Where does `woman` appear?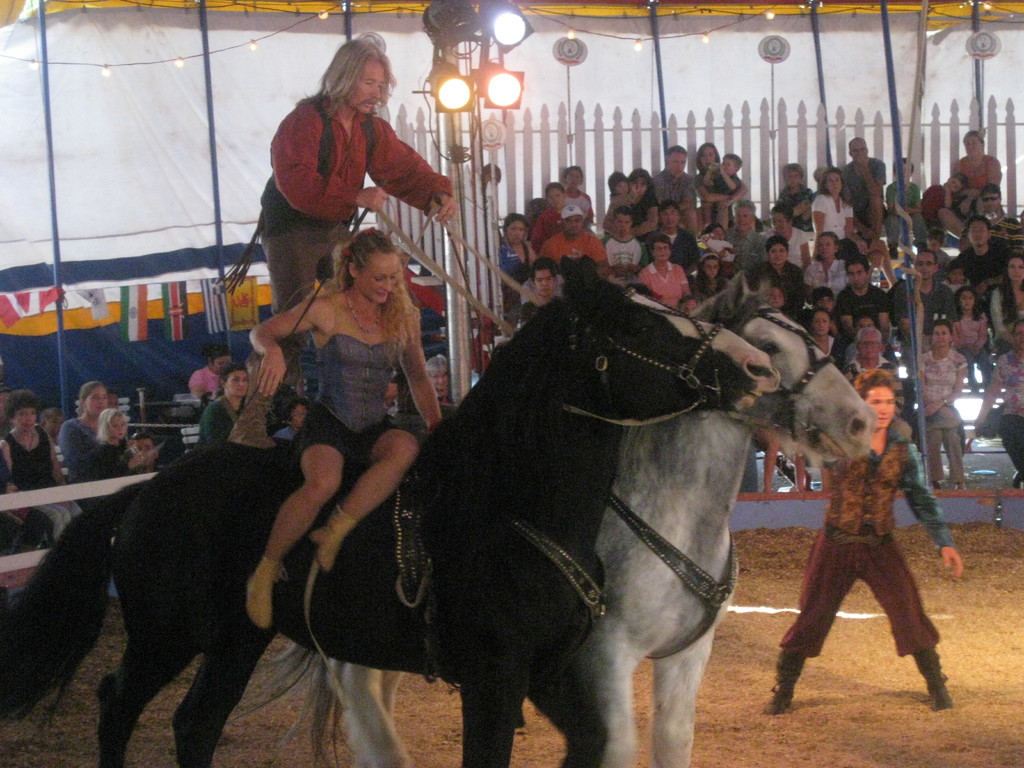
Appears at Rect(0, 388, 83, 527).
